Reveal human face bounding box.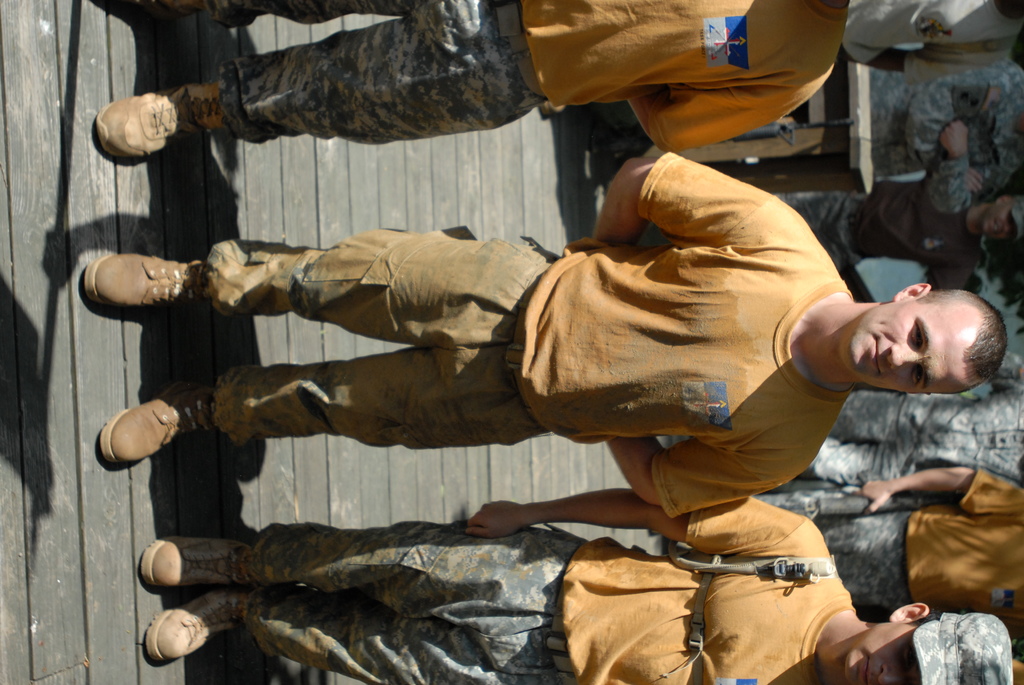
Revealed: (x1=847, y1=623, x2=923, y2=684).
